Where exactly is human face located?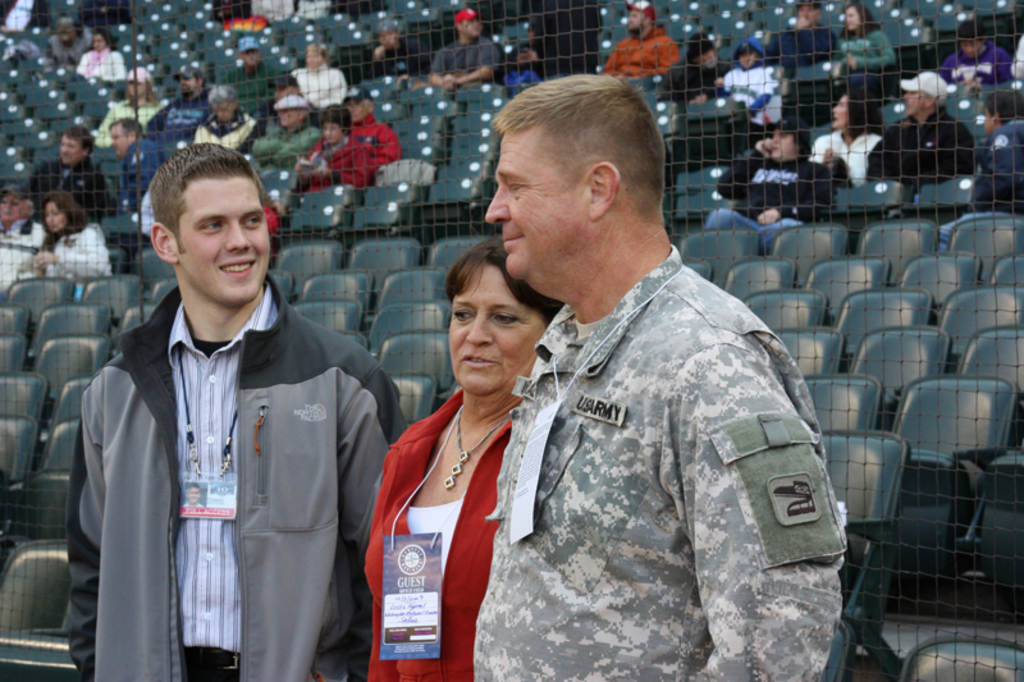
Its bounding box is (left=902, top=90, right=922, bottom=111).
